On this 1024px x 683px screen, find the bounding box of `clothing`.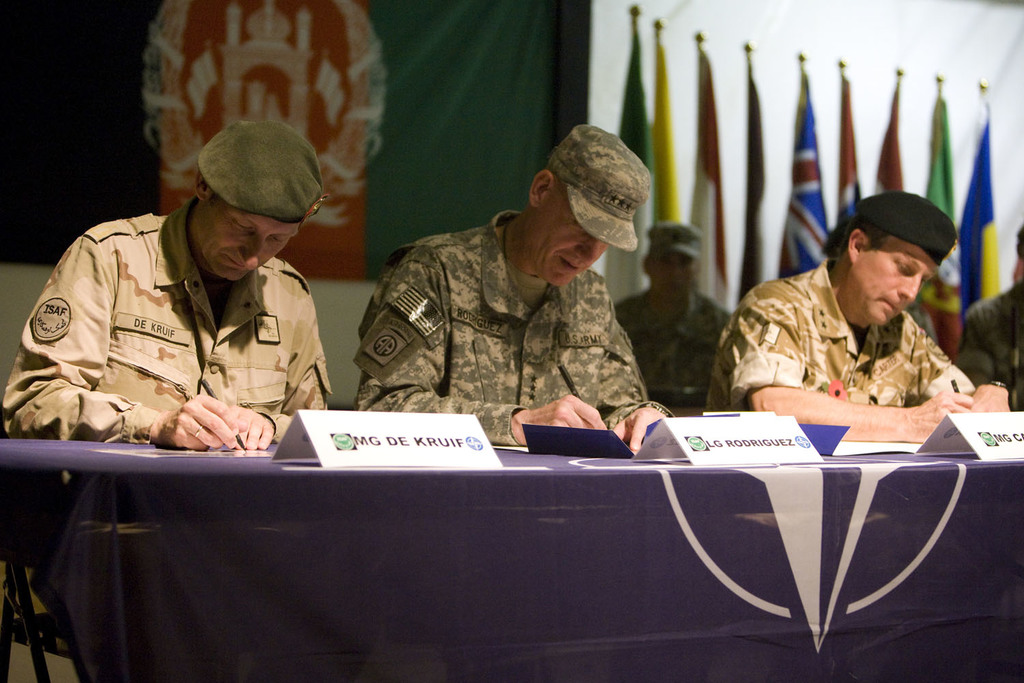
Bounding box: box(721, 219, 997, 434).
